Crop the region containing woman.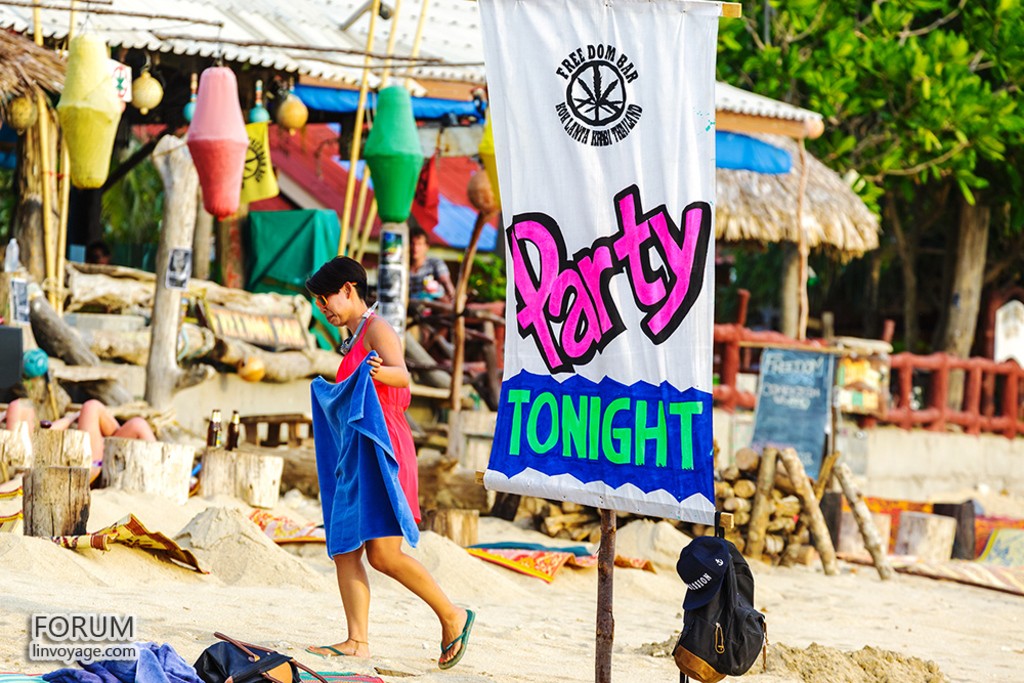
Crop region: x1=297, y1=262, x2=436, y2=642.
